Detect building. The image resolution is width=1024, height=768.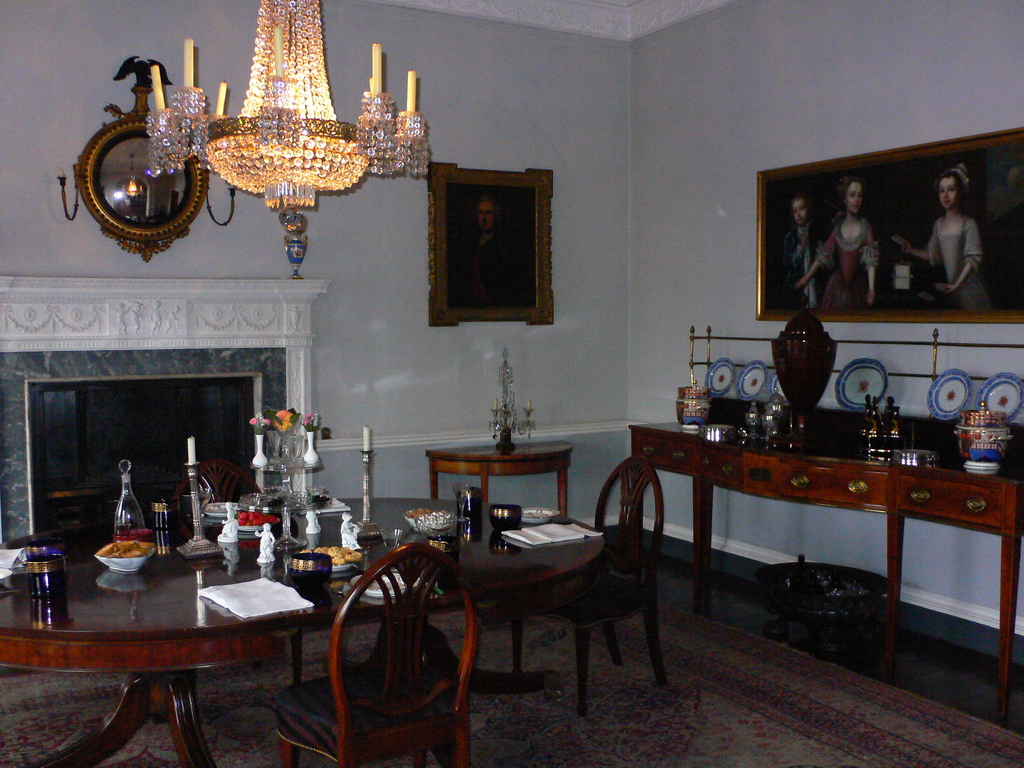
0:0:1023:767.
